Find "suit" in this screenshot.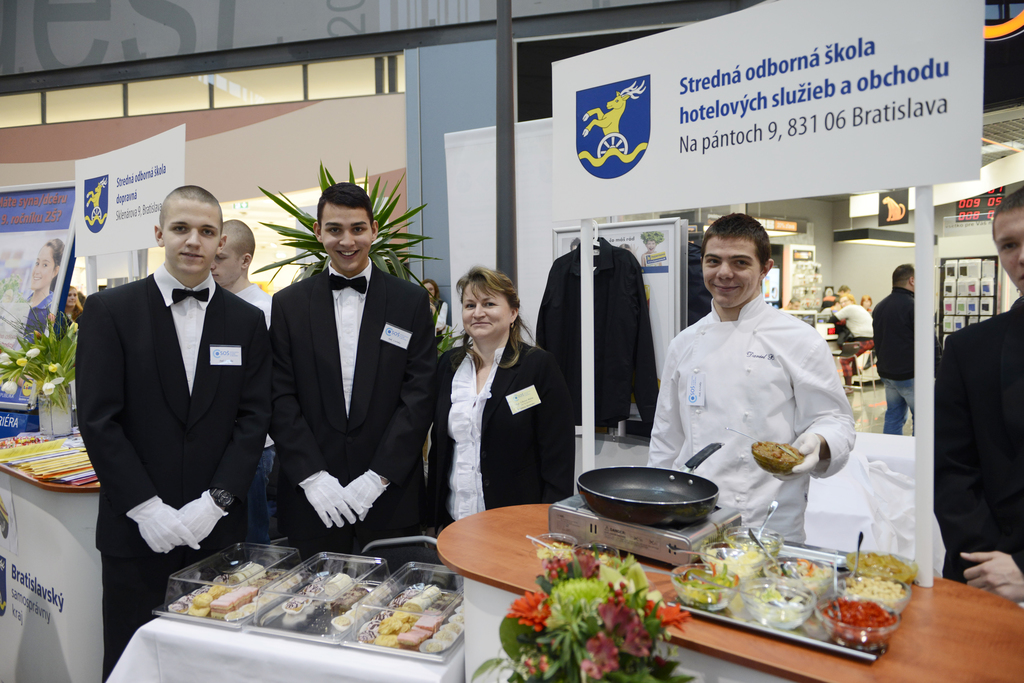
The bounding box for "suit" is <box>438,339,575,511</box>.
